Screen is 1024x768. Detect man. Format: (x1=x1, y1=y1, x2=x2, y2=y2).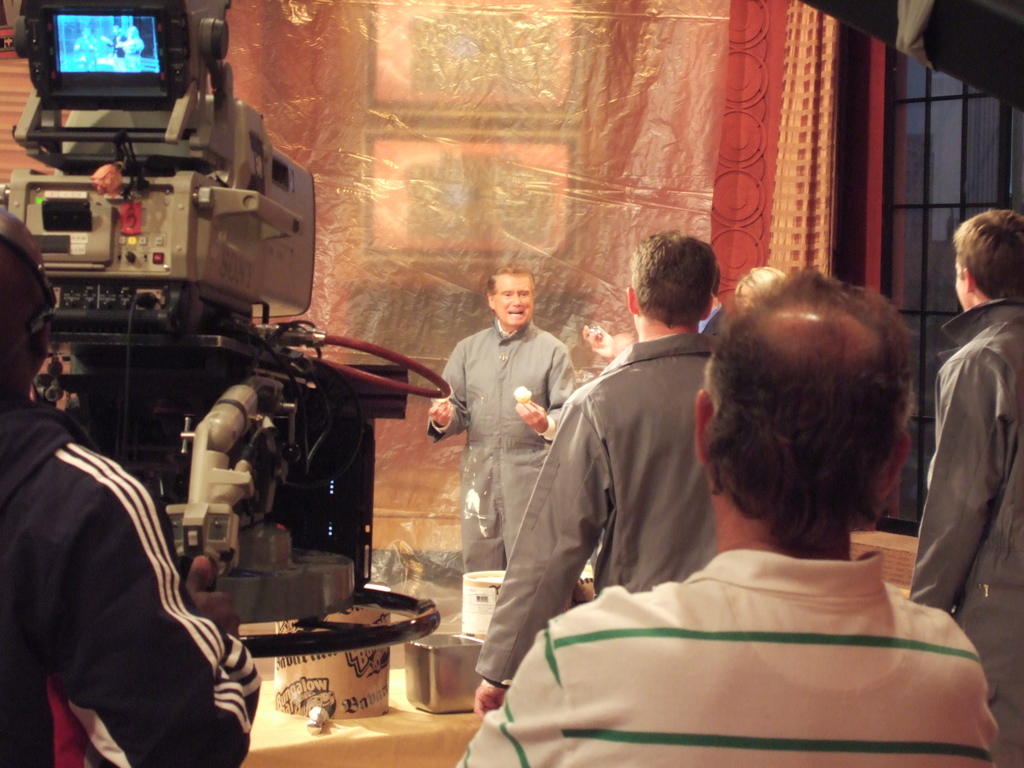
(x1=423, y1=263, x2=583, y2=574).
